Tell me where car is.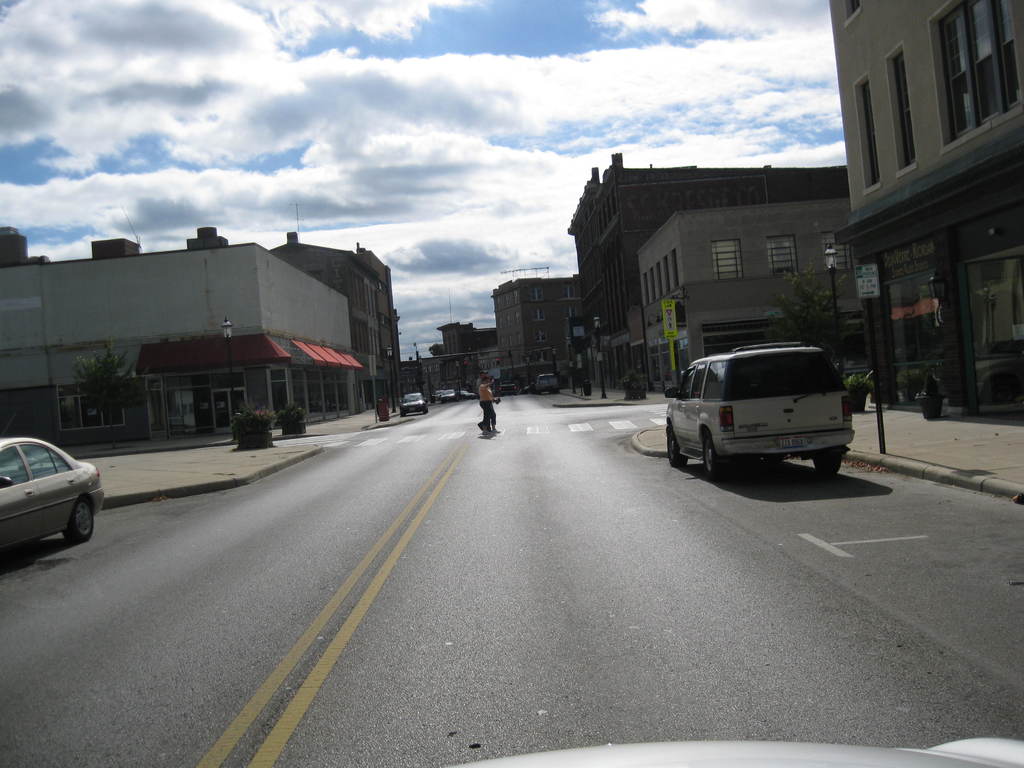
car is at <bbox>442, 388, 457, 401</bbox>.
